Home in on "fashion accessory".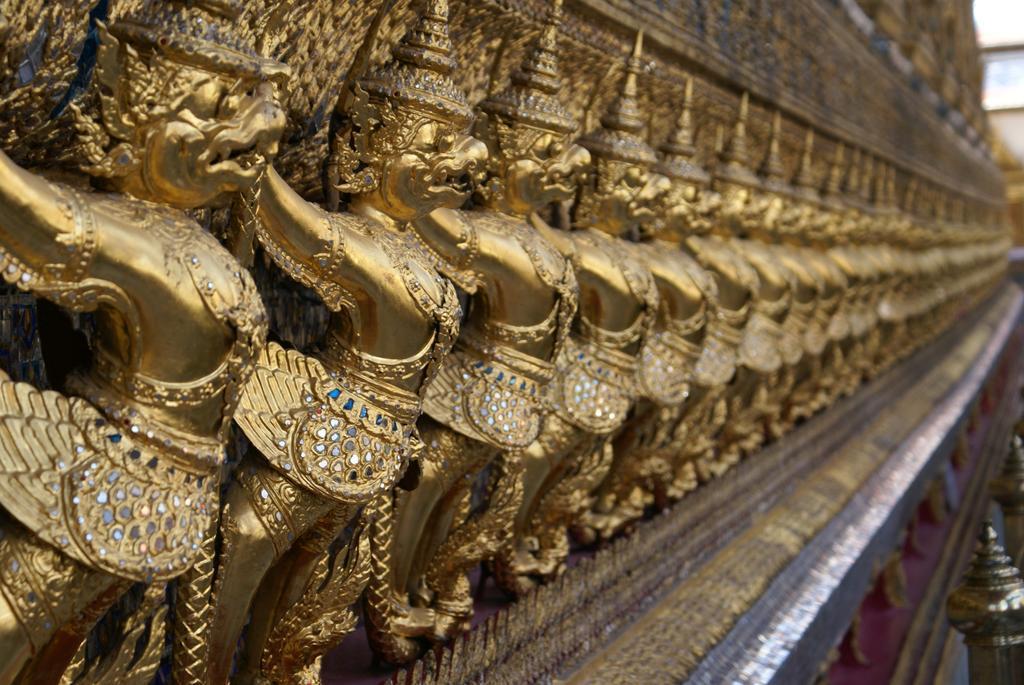
Homed in at bbox(690, 331, 743, 391).
